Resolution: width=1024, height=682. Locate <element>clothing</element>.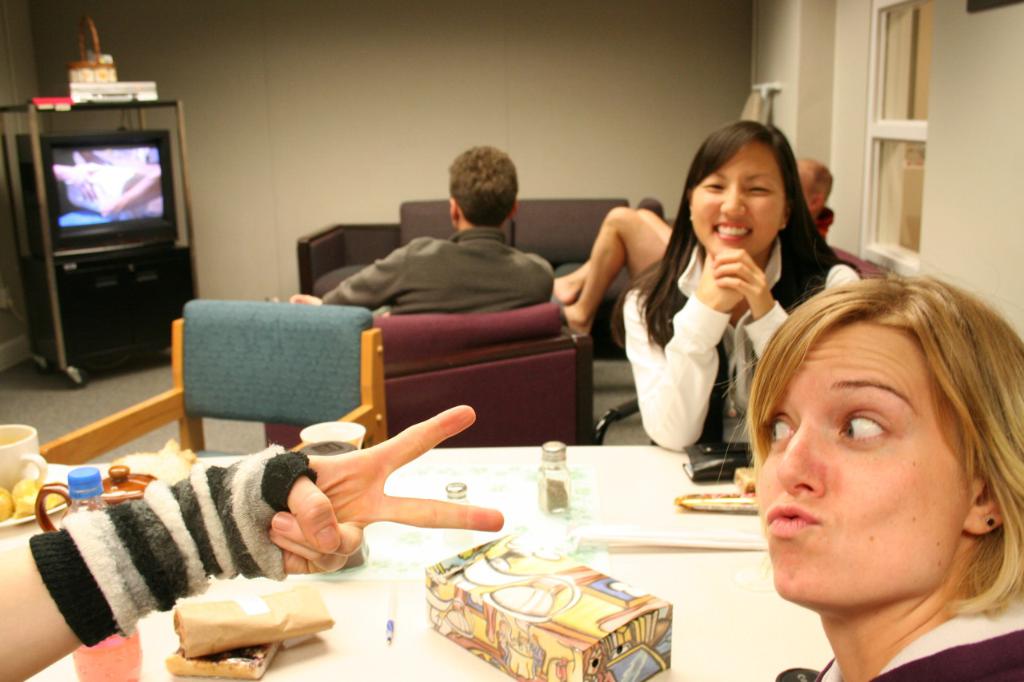
[left=620, top=243, right=862, bottom=444].
